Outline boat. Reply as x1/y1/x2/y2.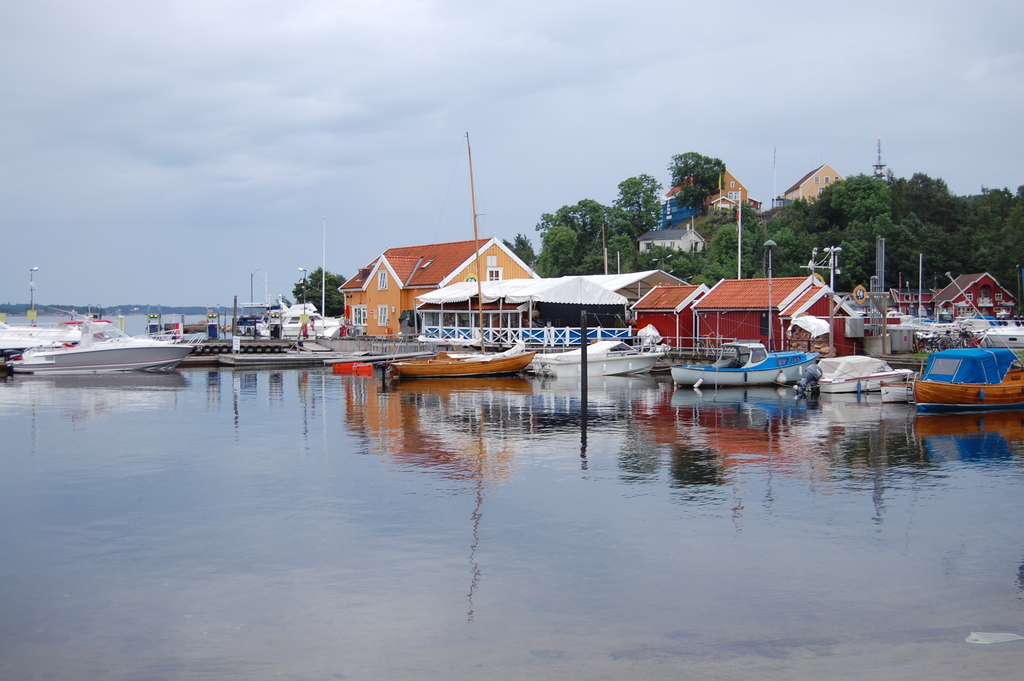
667/338/820/389.
